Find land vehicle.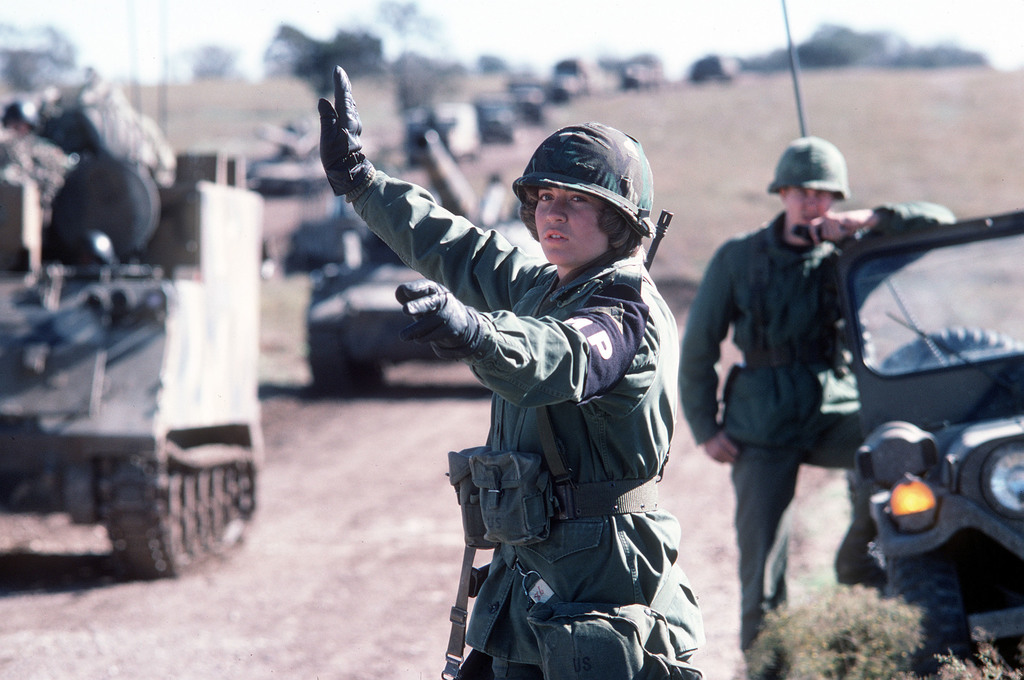
[689,47,740,83].
